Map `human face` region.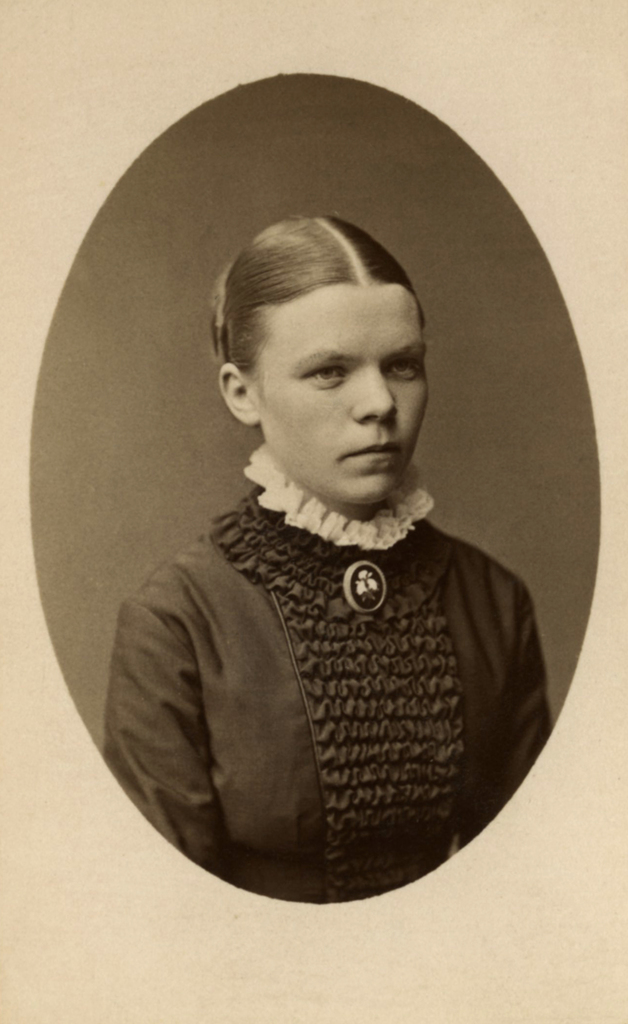
Mapped to <bbox>259, 281, 428, 500</bbox>.
